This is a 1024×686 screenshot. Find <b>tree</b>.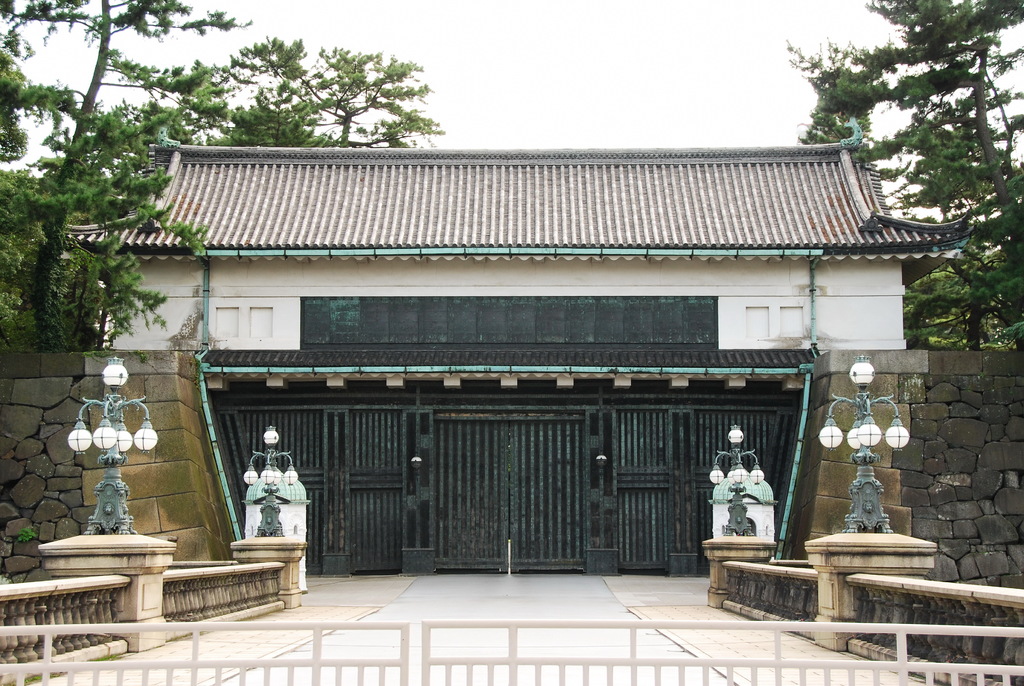
Bounding box: [238,49,463,143].
